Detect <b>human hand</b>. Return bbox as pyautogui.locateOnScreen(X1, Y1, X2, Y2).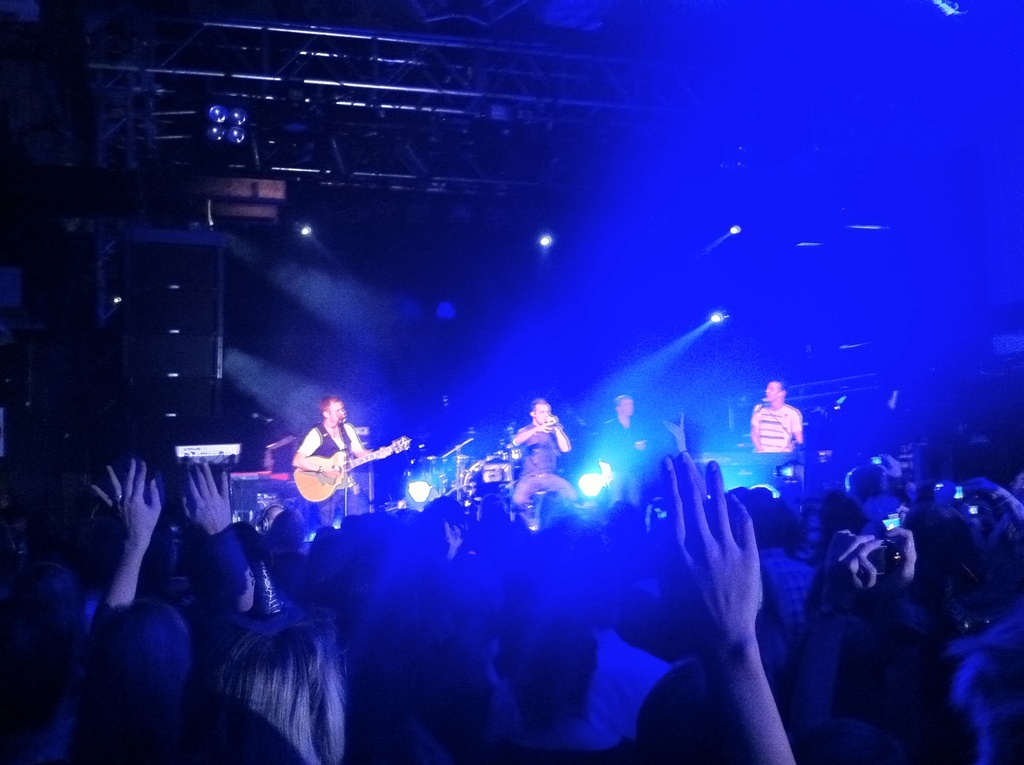
pyautogui.locateOnScreen(633, 440, 646, 454).
